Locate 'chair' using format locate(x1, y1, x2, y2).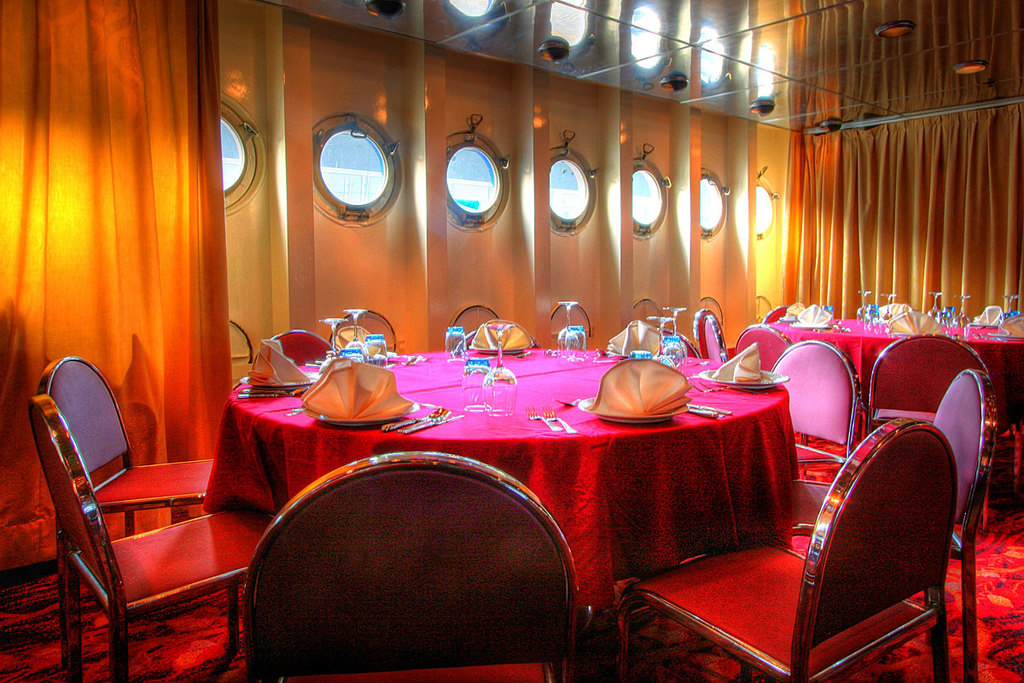
locate(247, 323, 334, 366).
